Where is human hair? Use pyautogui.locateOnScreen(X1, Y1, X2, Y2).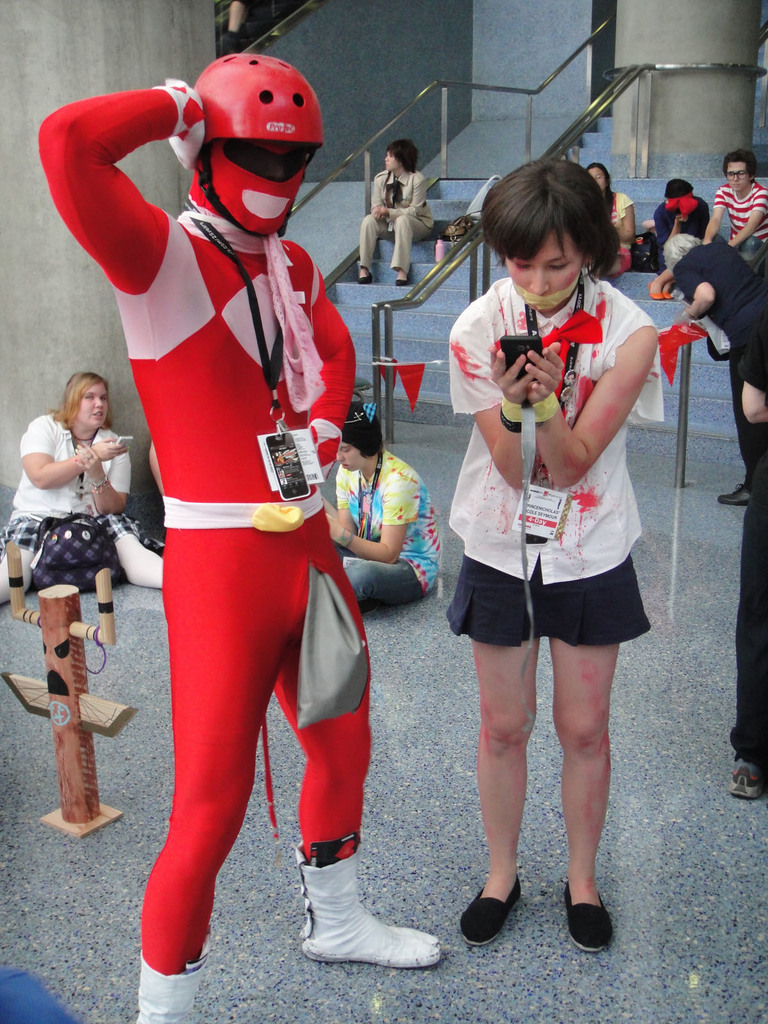
pyautogui.locateOnScreen(661, 234, 705, 276).
